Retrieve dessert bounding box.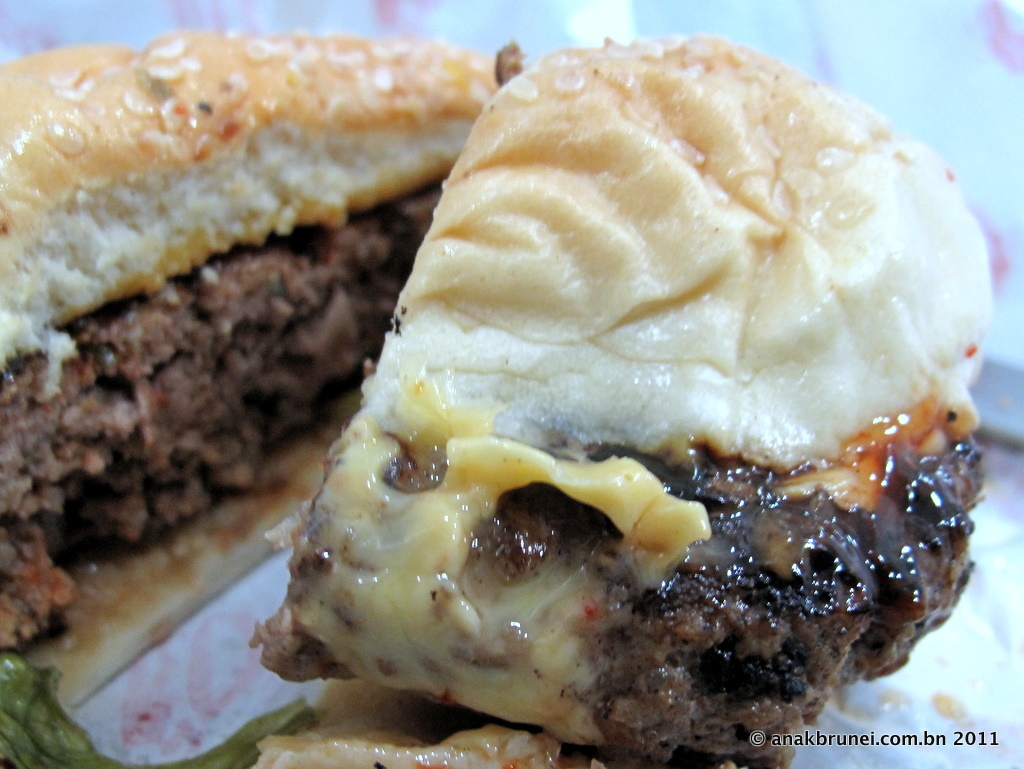
Bounding box: {"left": 0, "top": 22, "right": 506, "bottom": 638}.
